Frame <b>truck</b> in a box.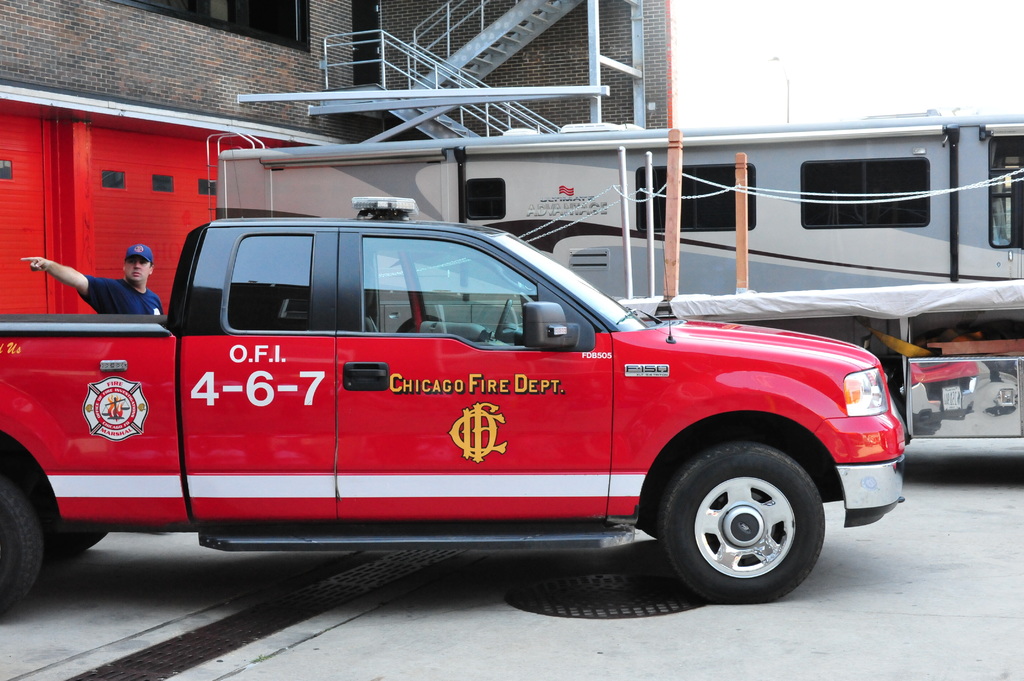
(0, 210, 943, 610).
